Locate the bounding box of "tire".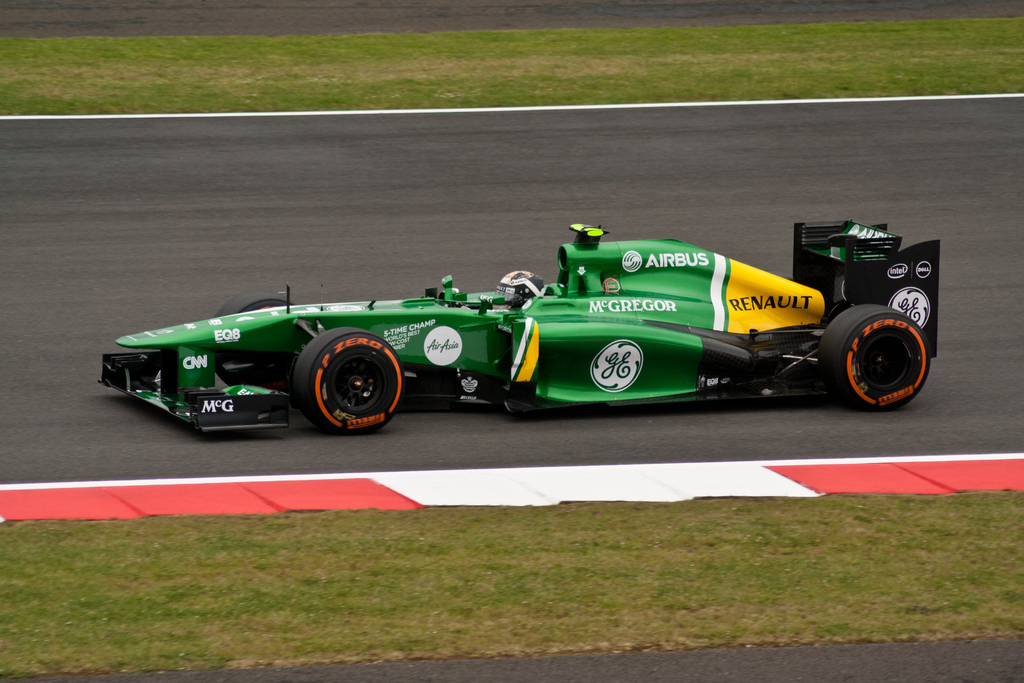
Bounding box: bbox(294, 329, 411, 436).
